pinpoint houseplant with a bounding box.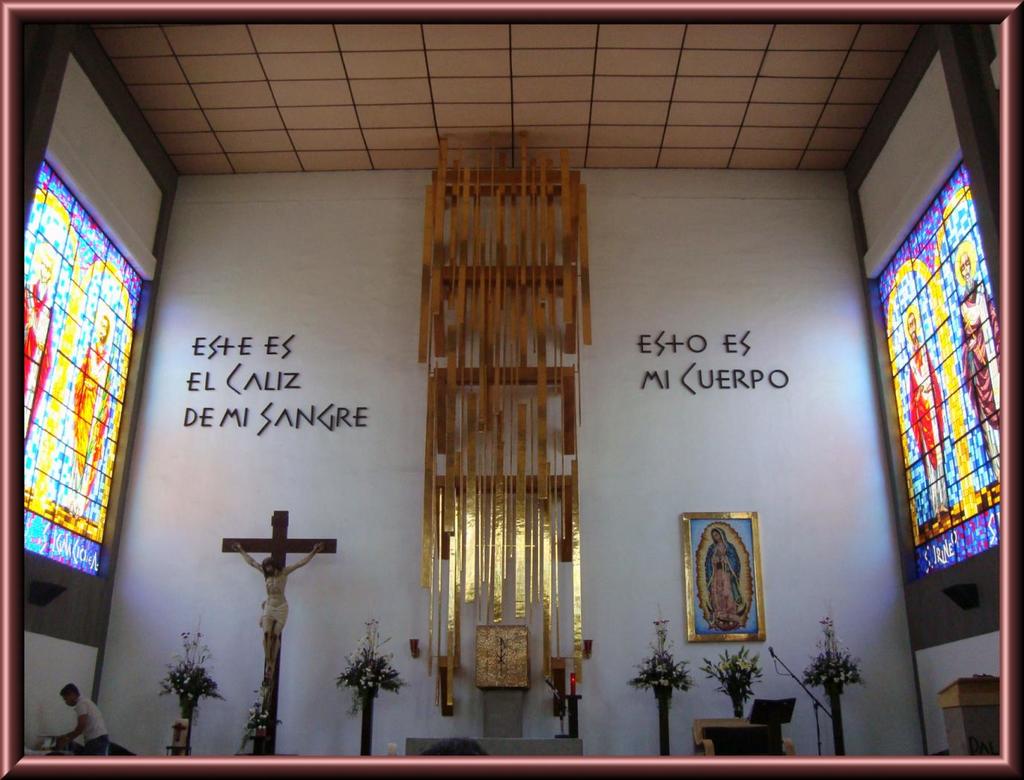
799 618 858 747.
